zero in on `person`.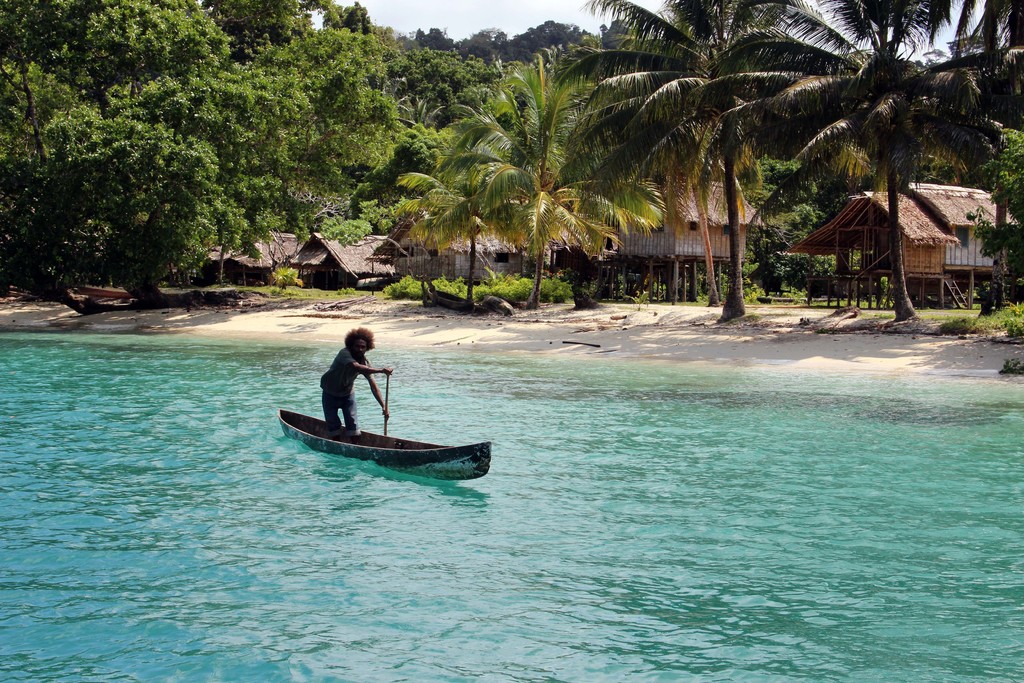
Zeroed in: 314, 327, 394, 434.
